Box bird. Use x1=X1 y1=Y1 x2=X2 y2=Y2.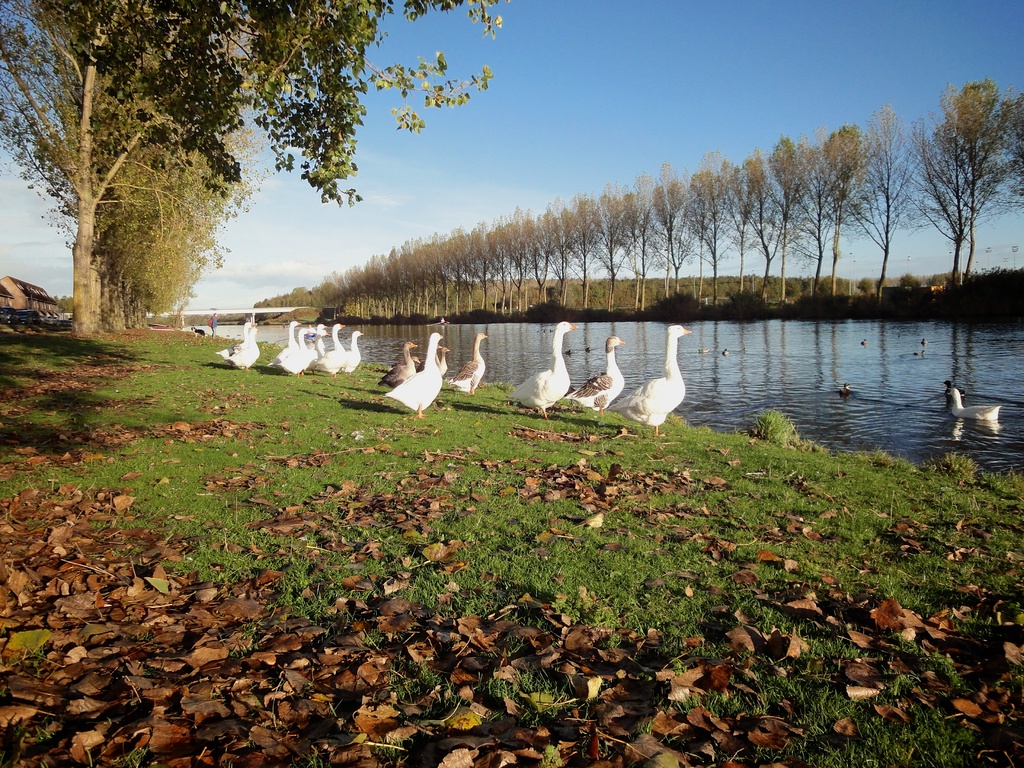
x1=570 y1=335 x2=632 y2=425.
